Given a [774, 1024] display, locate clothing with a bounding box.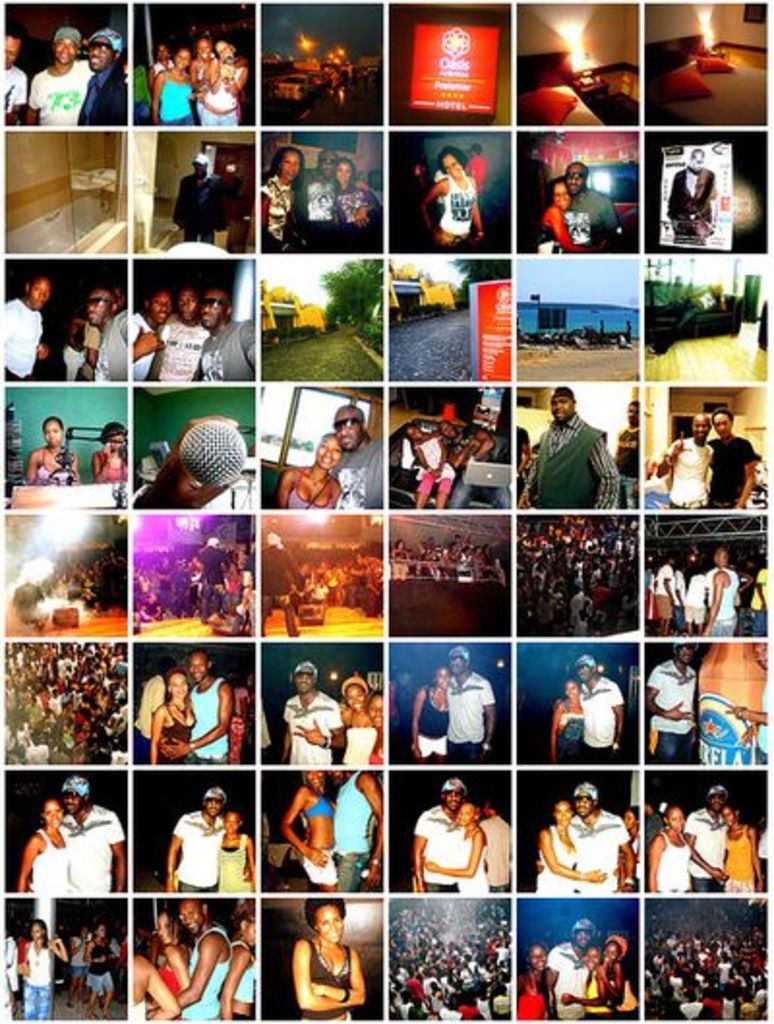
Located: x1=284 y1=467 x2=335 y2=509.
